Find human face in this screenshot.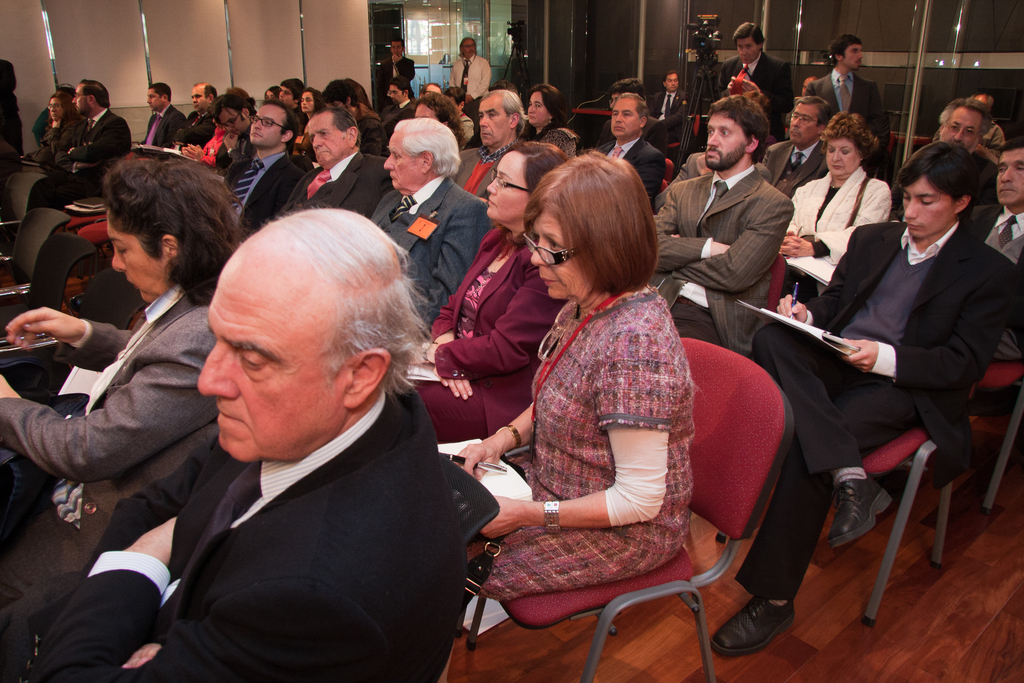
The bounding box for human face is [left=294, top=83, right=320, bottom=115].
